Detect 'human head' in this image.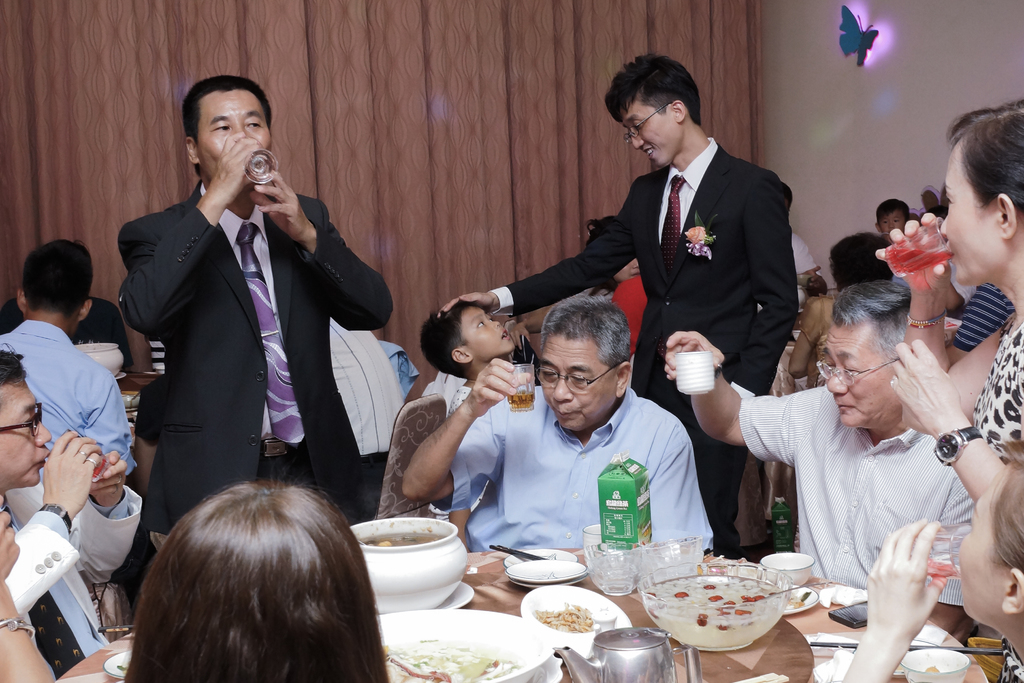
Detection: [left=17, top=237, right=94, bottom=333].
